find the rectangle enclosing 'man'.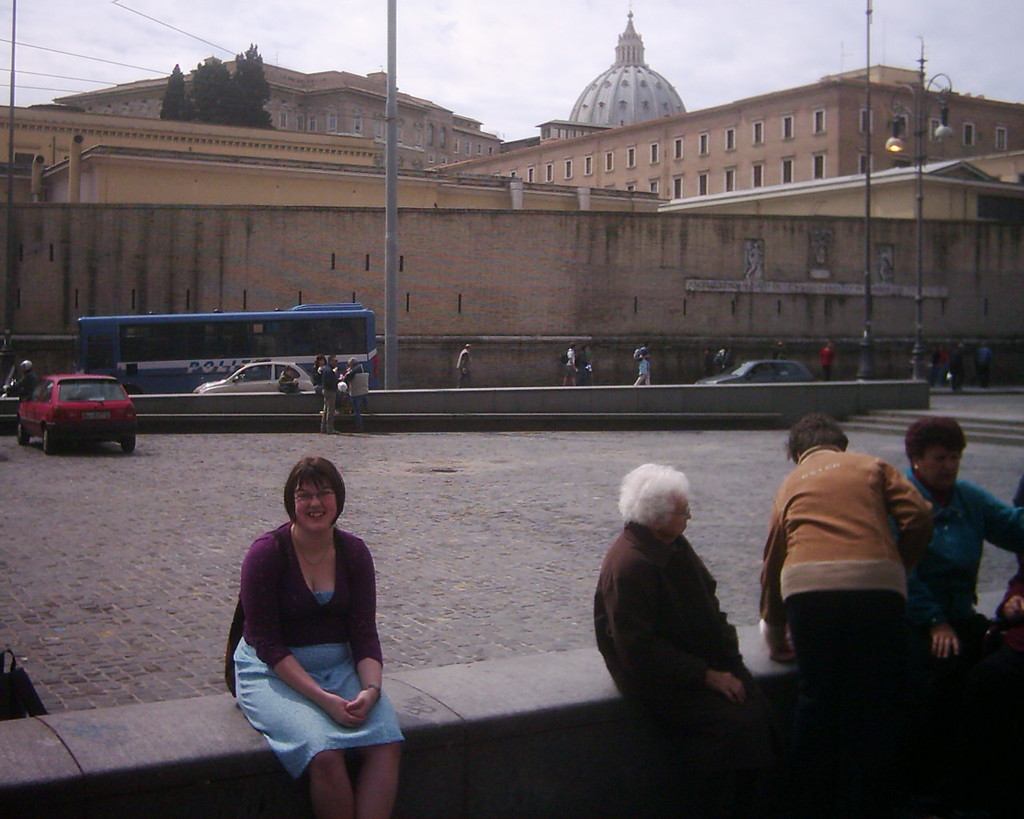
select_region(561, 342, 578, 388).
